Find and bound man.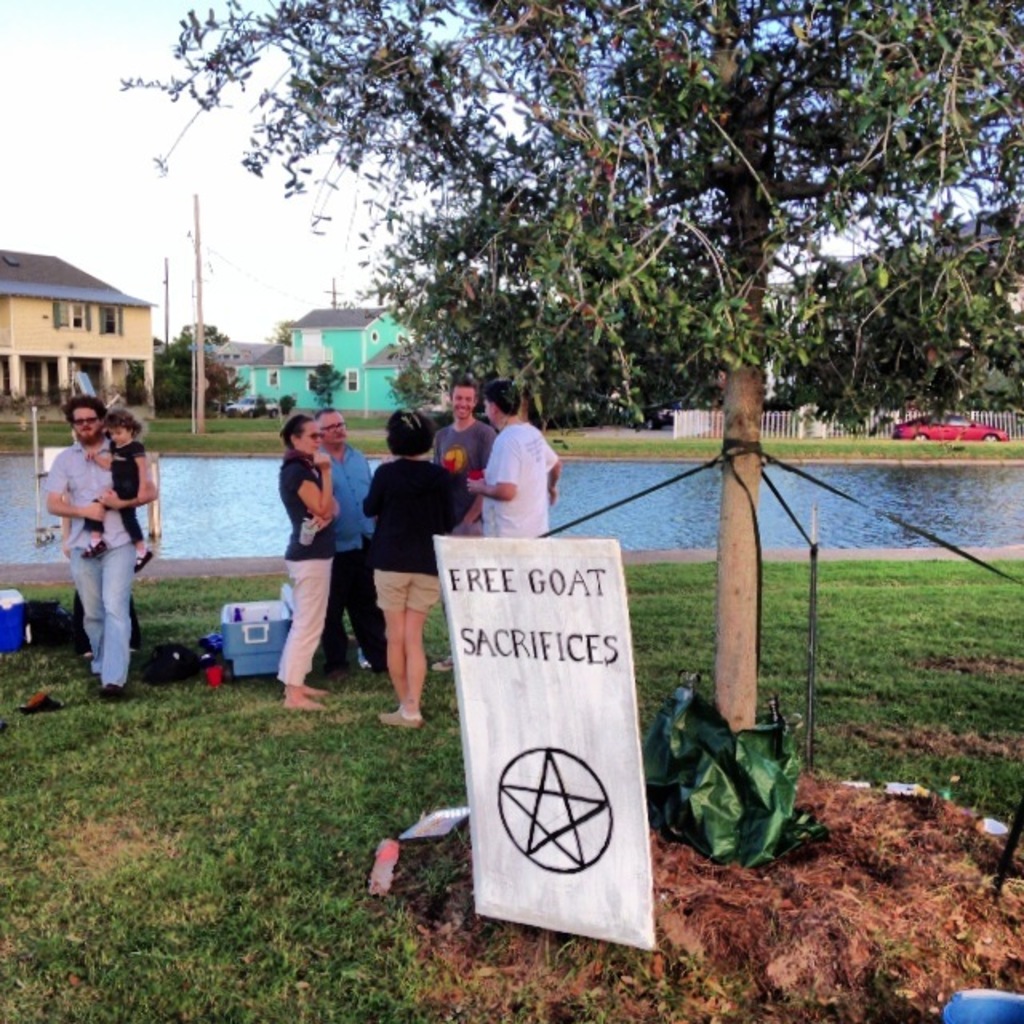
Bound: 306,400,397,670.
